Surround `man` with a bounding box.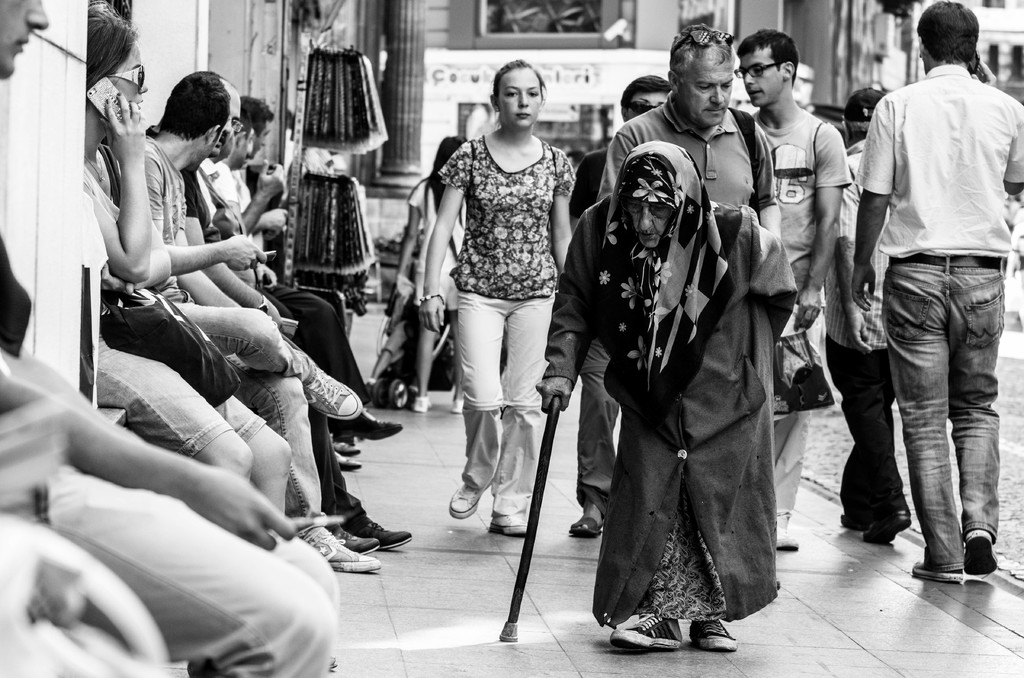
[left=0, top=0, right=338, bottom=677].
